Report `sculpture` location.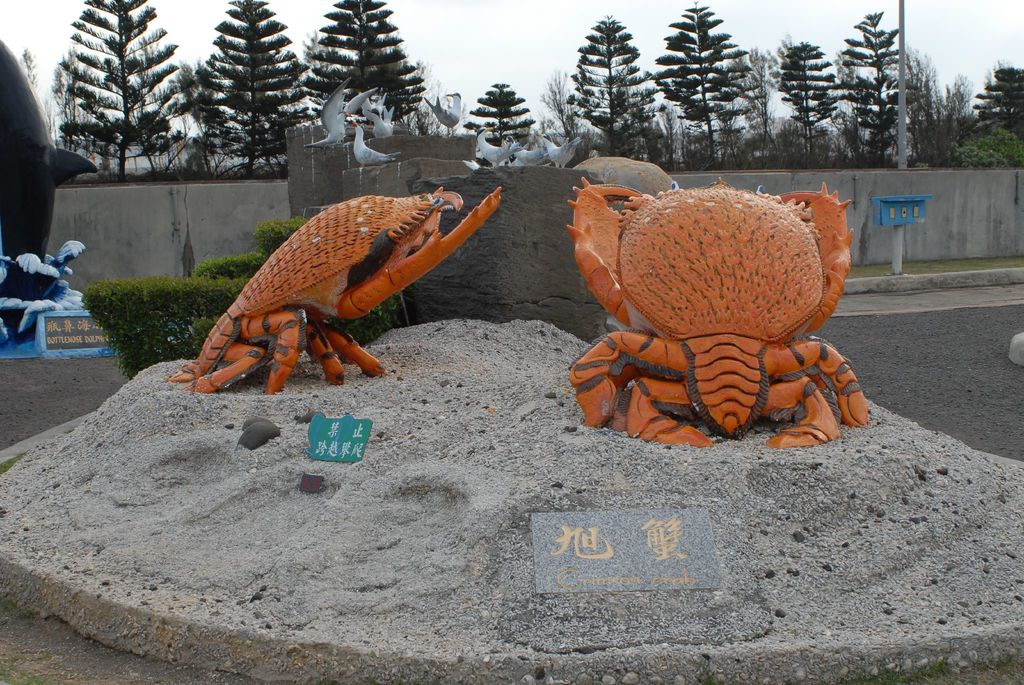
Report: select_region(351, 92, 399, 138).
